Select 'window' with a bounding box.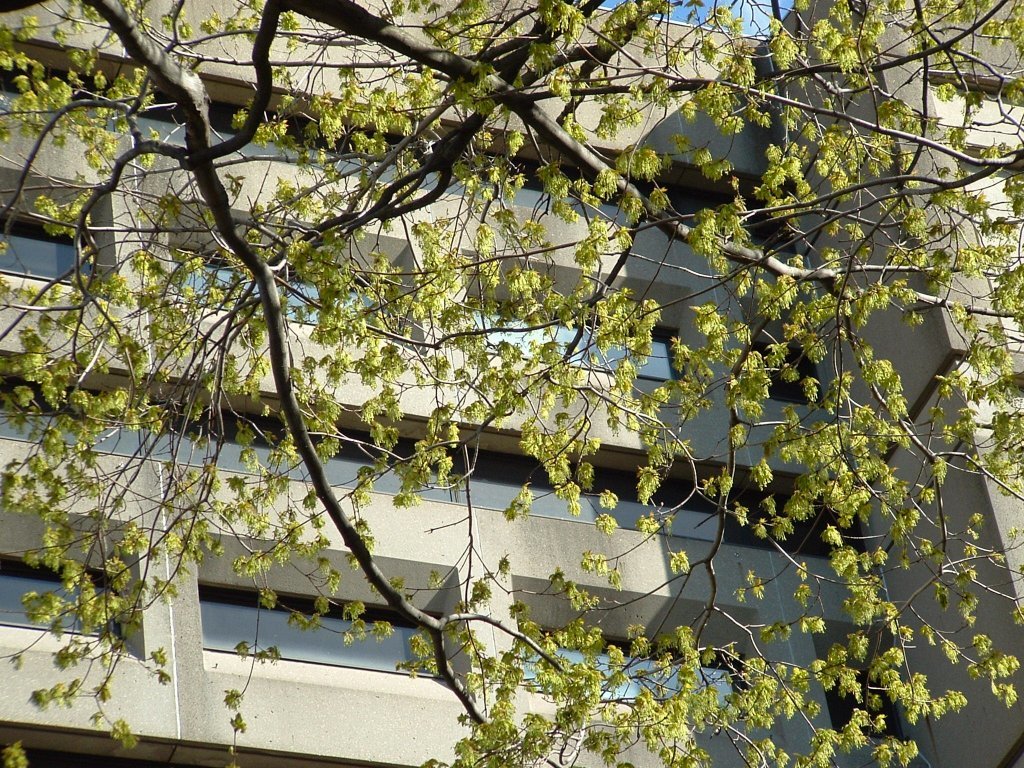
locate(179, 249, 389, 338).
